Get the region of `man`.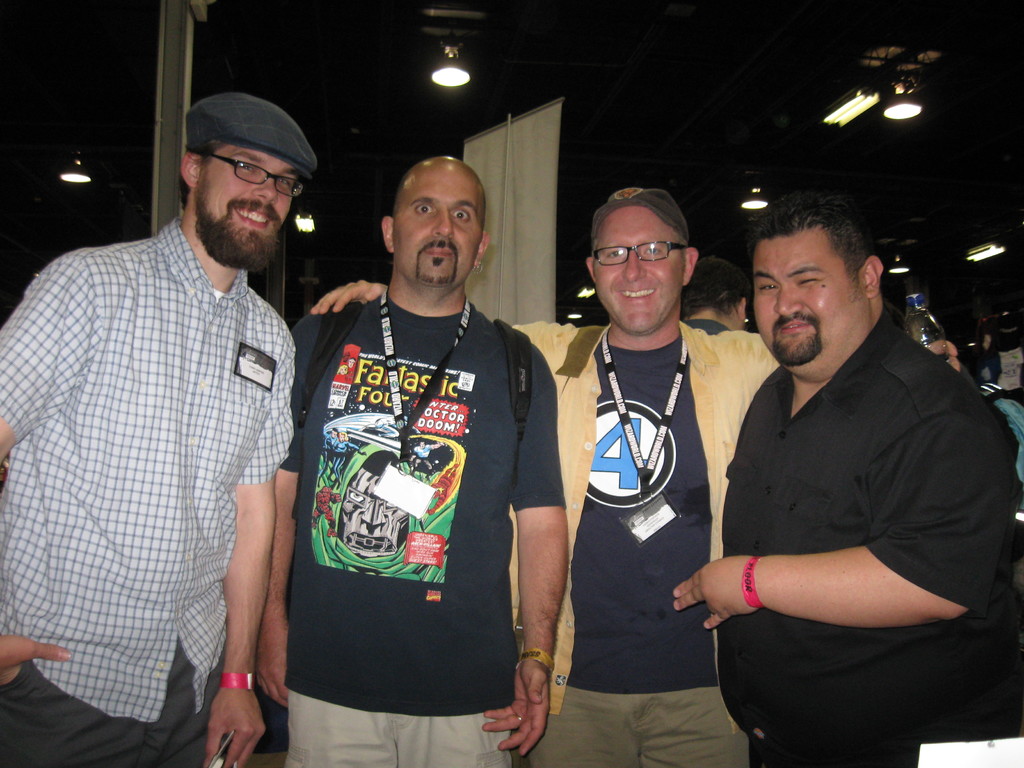
246:147:574:767.
